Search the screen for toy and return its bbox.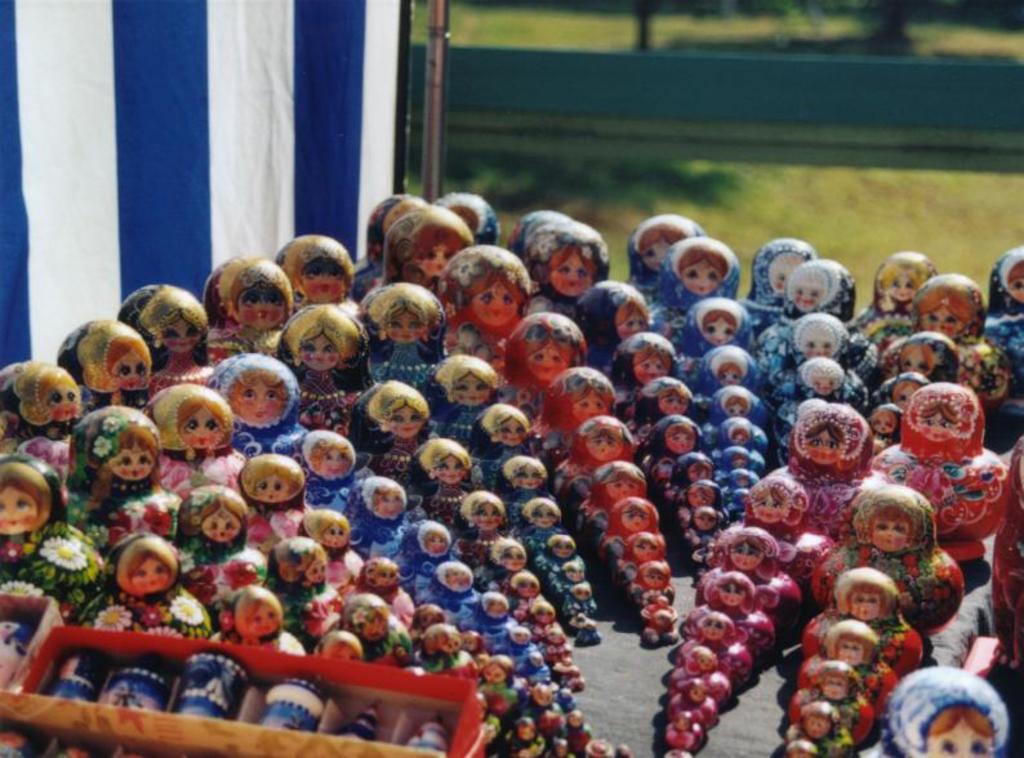
Found: box=[478, 652, 527, 718].
